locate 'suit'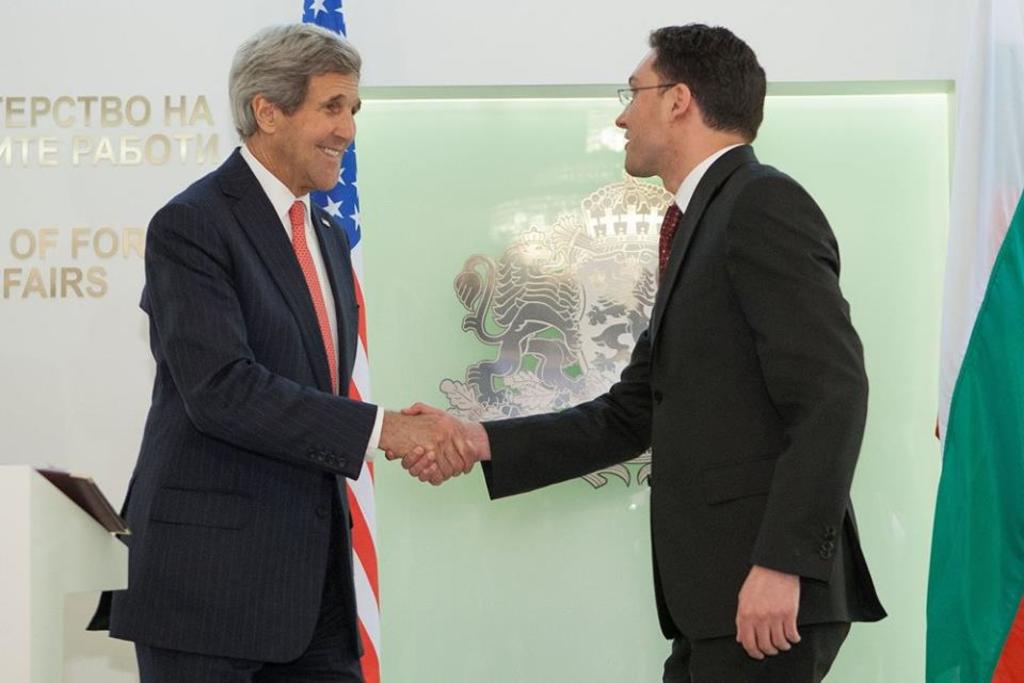
486/136/883/682
